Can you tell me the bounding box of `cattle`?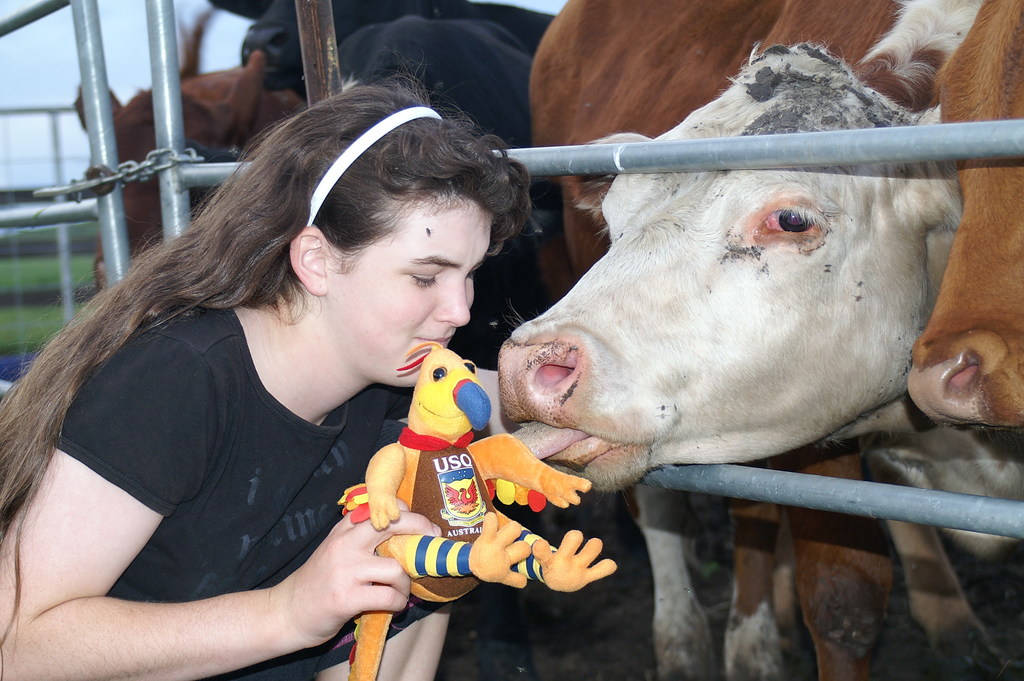
68/6/311/288.
